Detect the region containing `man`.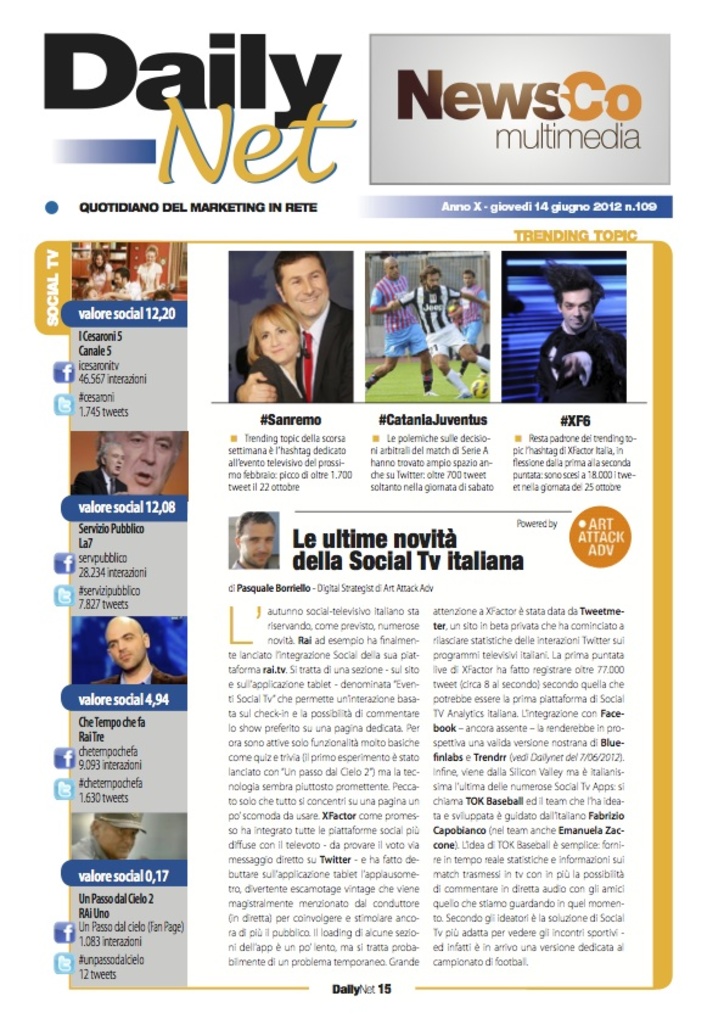
230 513 276 566.
